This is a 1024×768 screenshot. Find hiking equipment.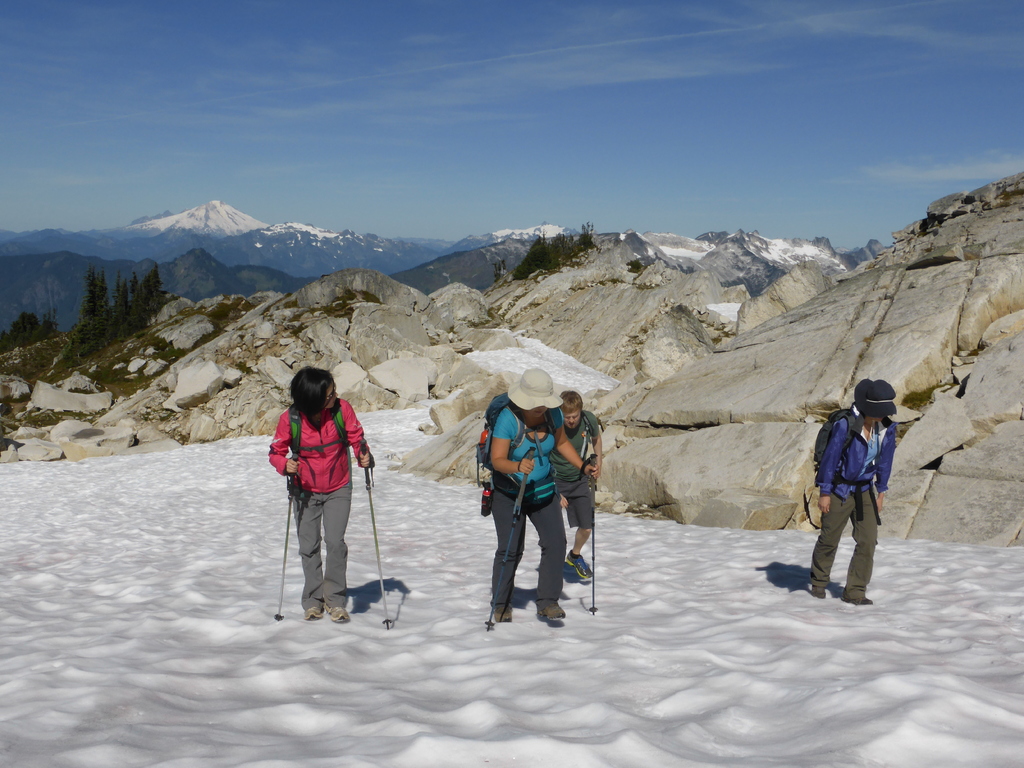
Bounding box: l=839, t=589, r=875, b=605.
